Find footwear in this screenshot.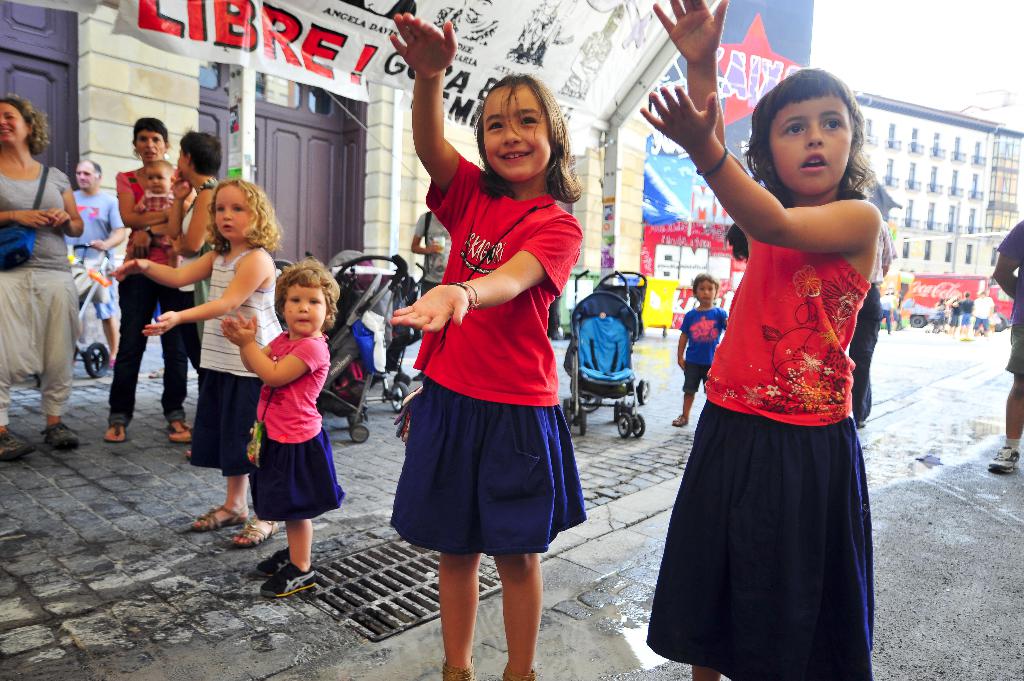
The bounding box for footwear is 102, 414, 127, 440.
